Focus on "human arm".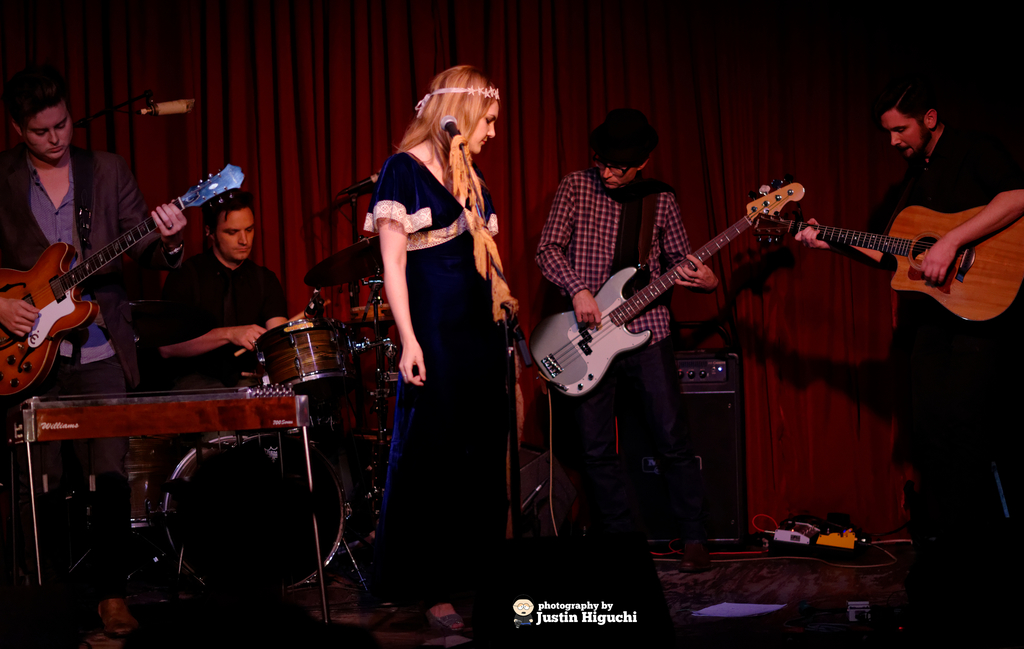
Focused at Rect(372, 163, 422, 387).
